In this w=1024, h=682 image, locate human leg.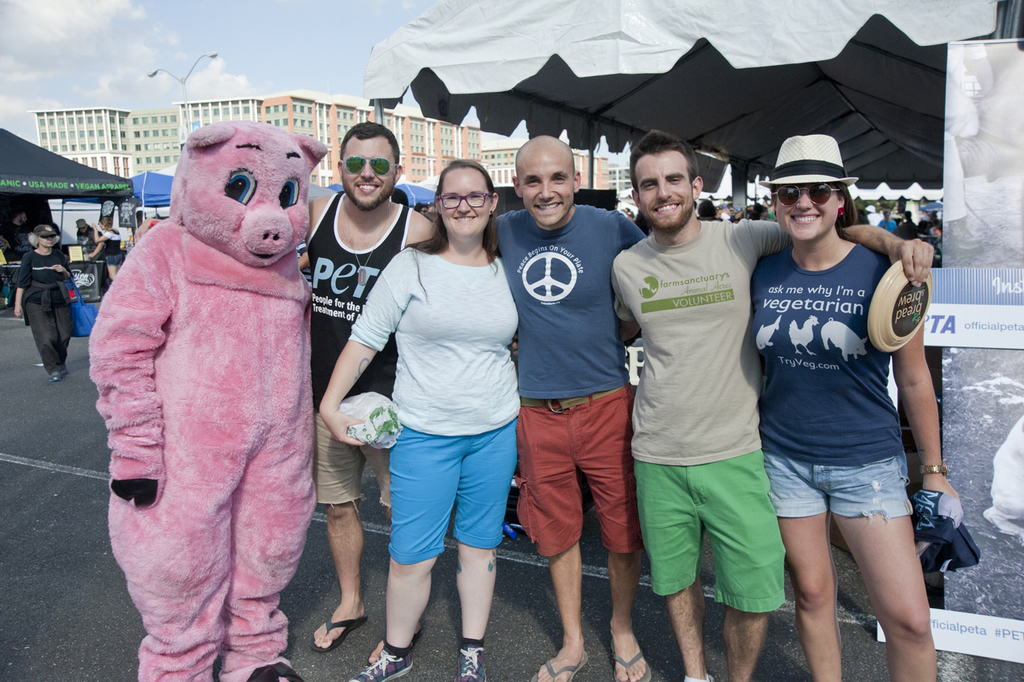
Bounding box: bbox=(509, 402, 593, 681).
